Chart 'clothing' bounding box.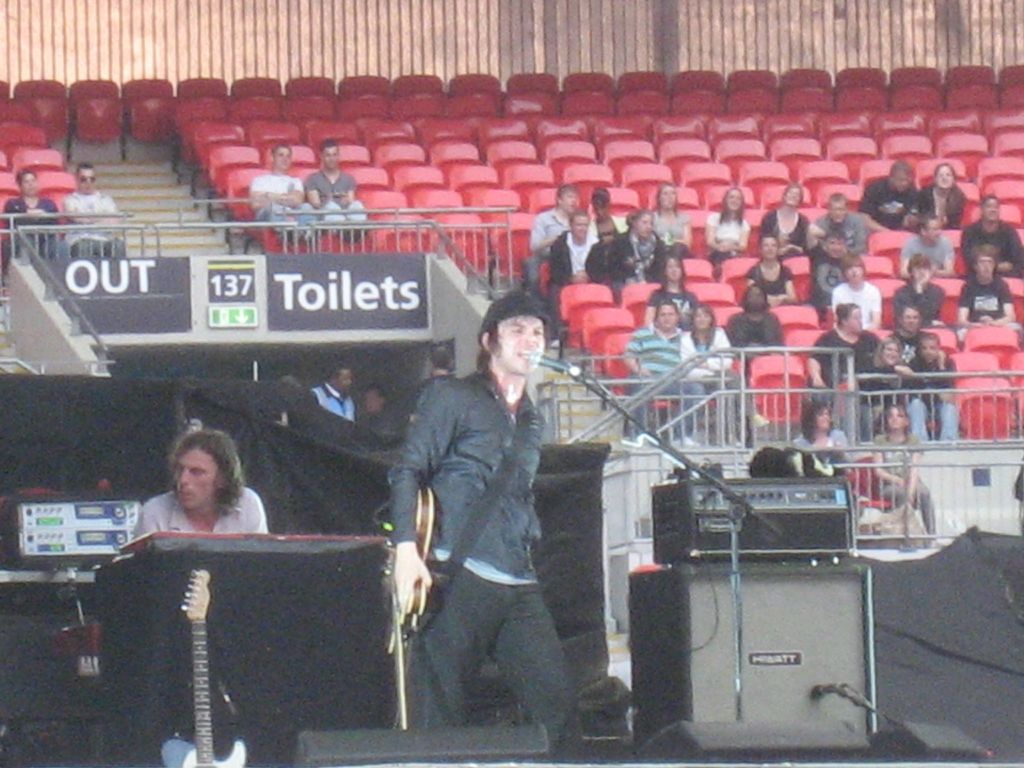
Charted: 806:329:878:398.
